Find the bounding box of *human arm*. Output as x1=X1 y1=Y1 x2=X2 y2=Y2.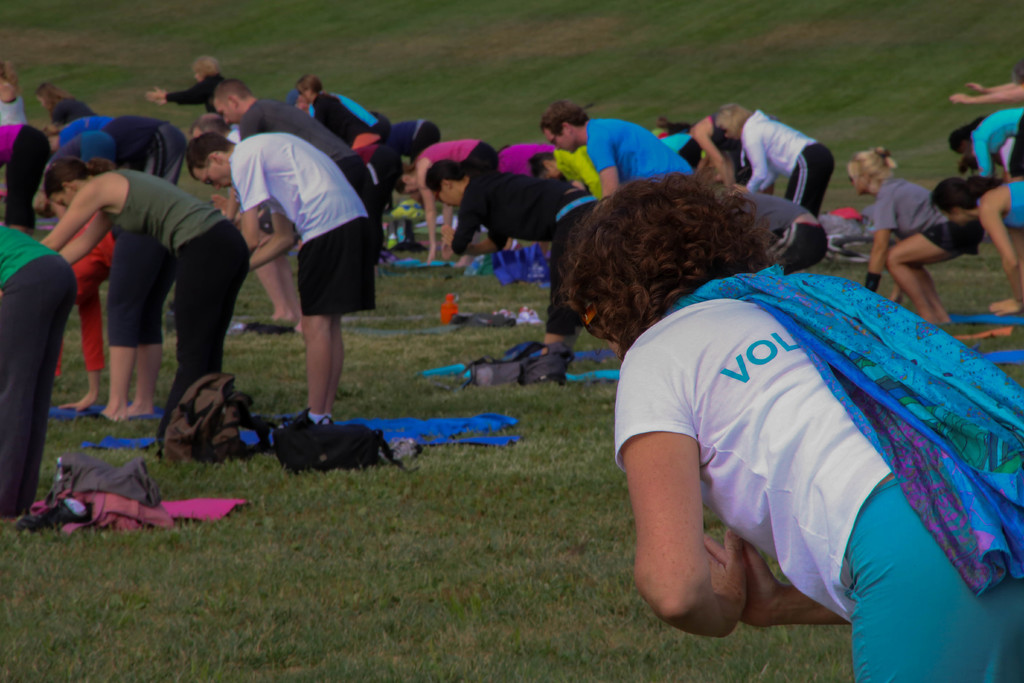
x1=412 y1=154 x2=435 y2=234.
